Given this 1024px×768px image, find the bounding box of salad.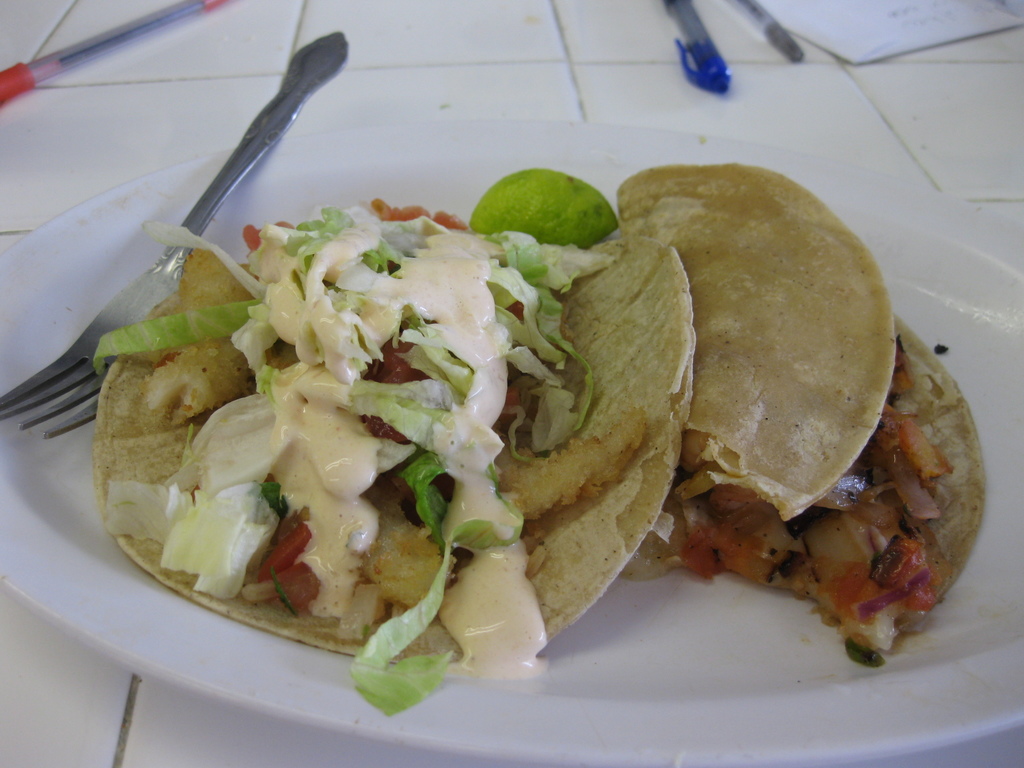
90,185,621,717.
